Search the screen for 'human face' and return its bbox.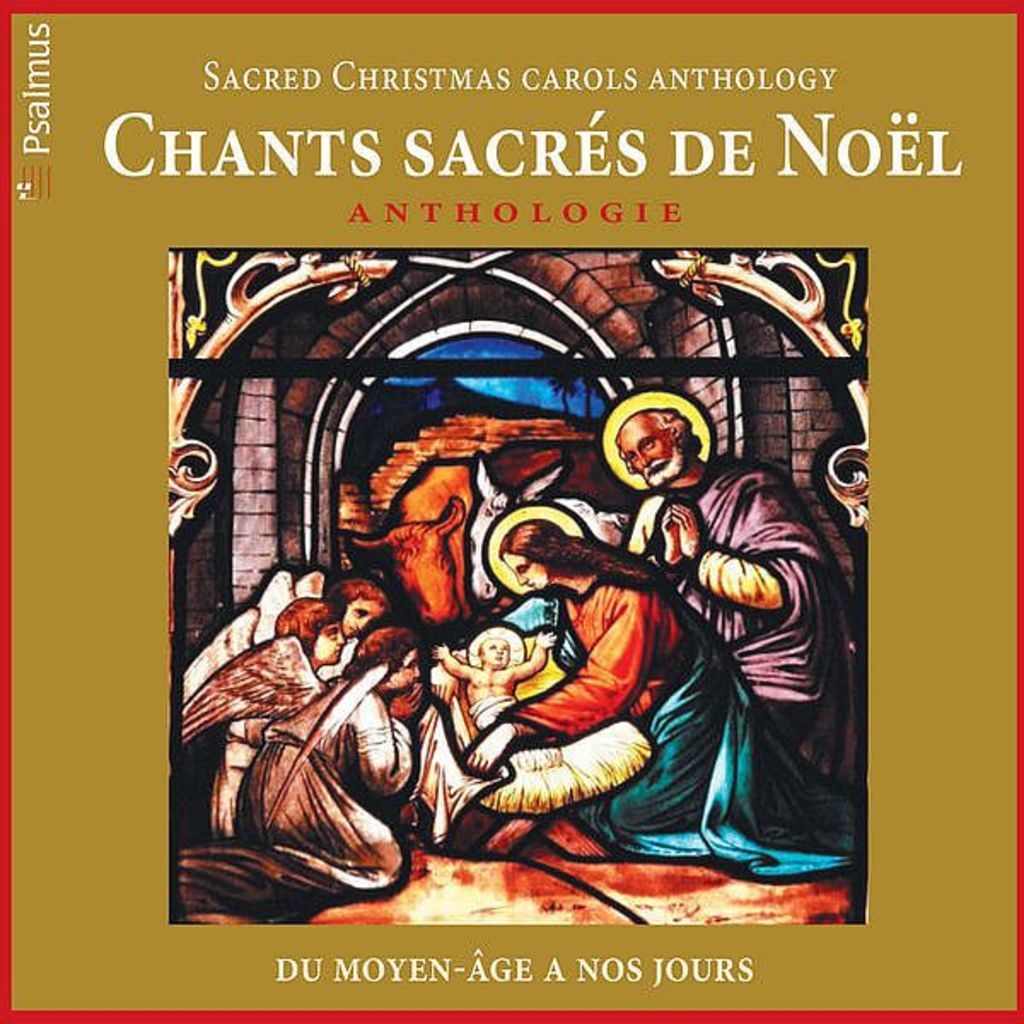
Found: 476 633 512 671.
